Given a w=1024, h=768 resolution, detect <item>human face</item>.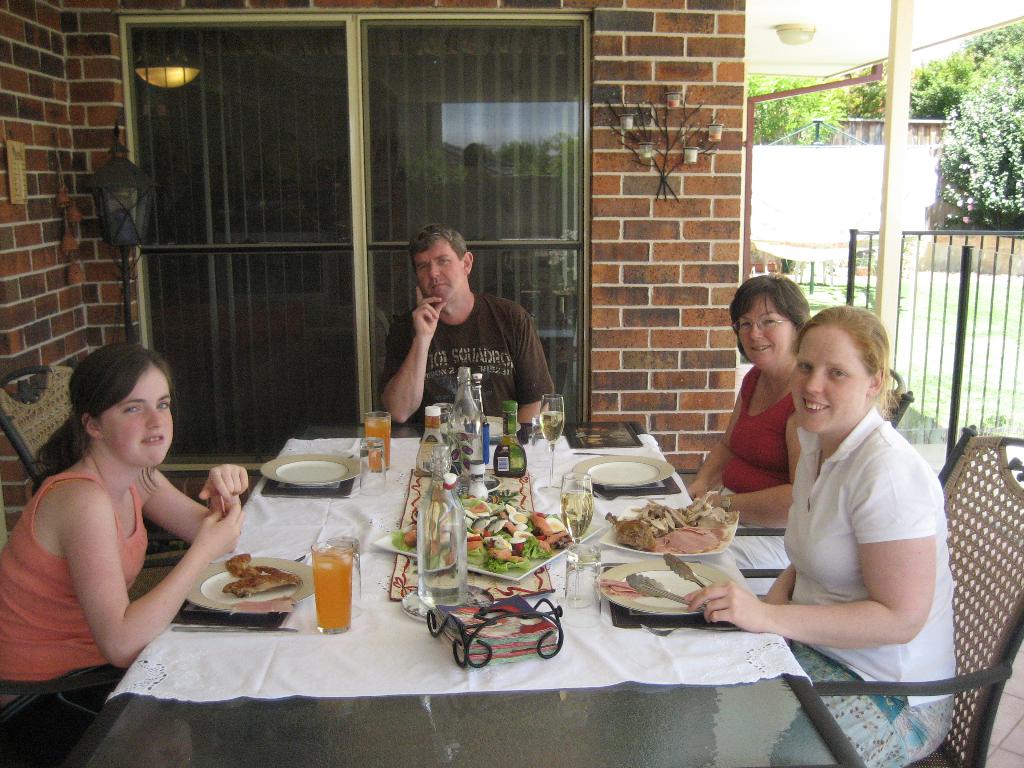
[790, 324, 867, 431].
